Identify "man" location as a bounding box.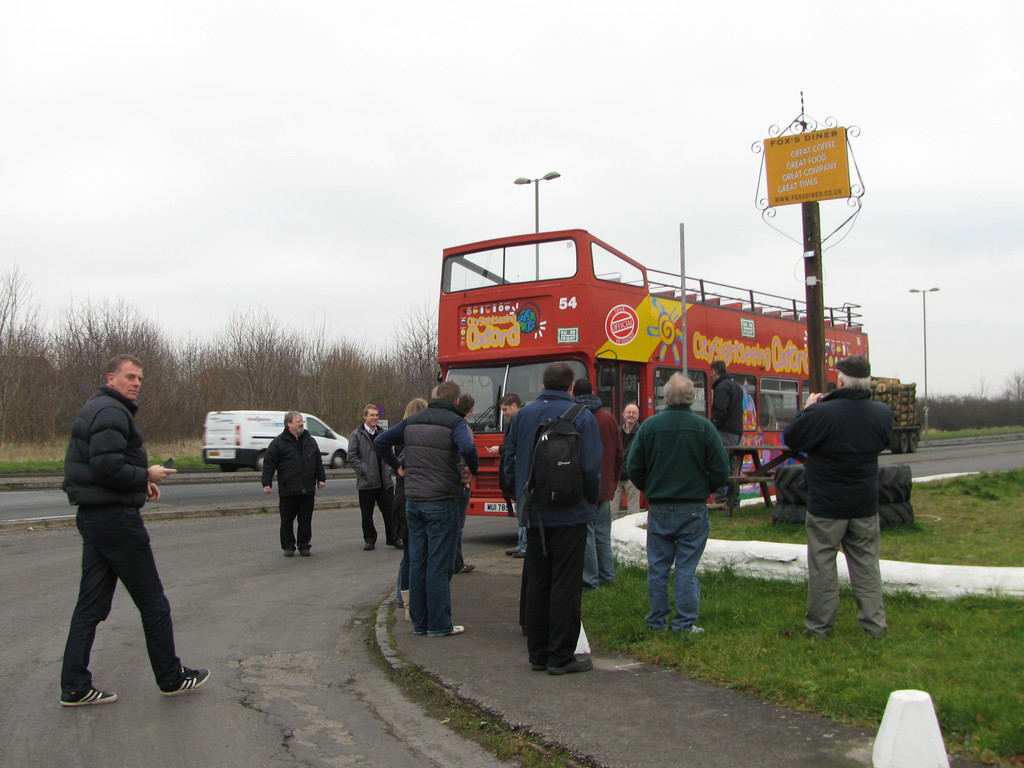
select_region(260, 409, 330, 561).
